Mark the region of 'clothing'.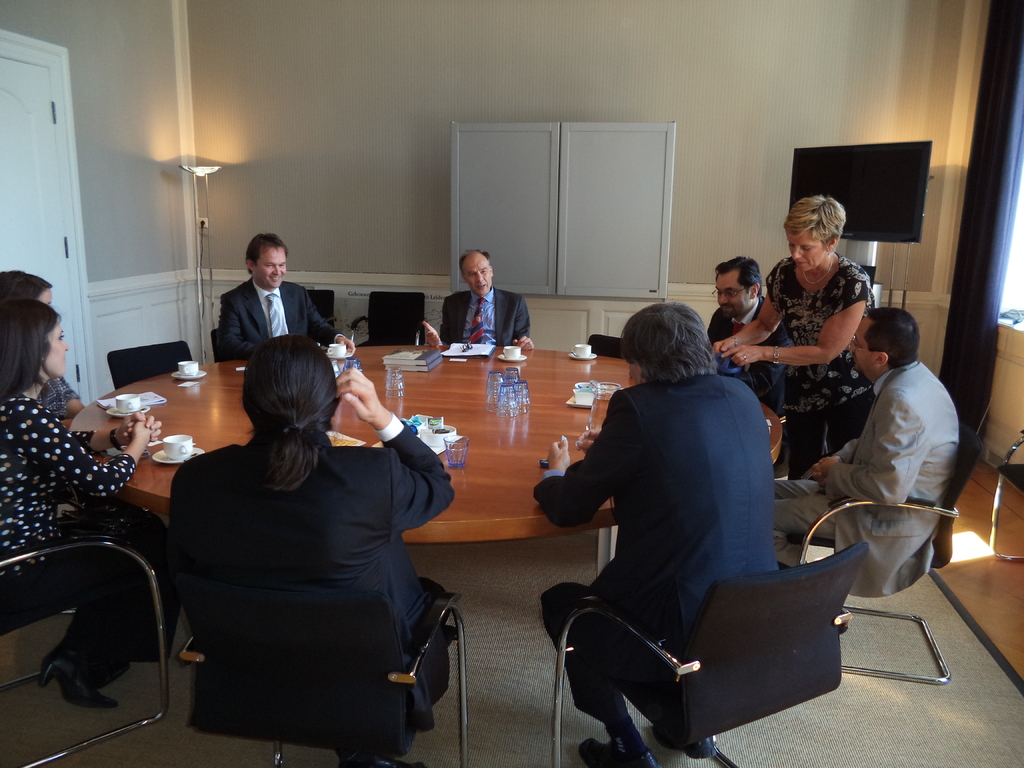
Region: (435,283,541,344).
